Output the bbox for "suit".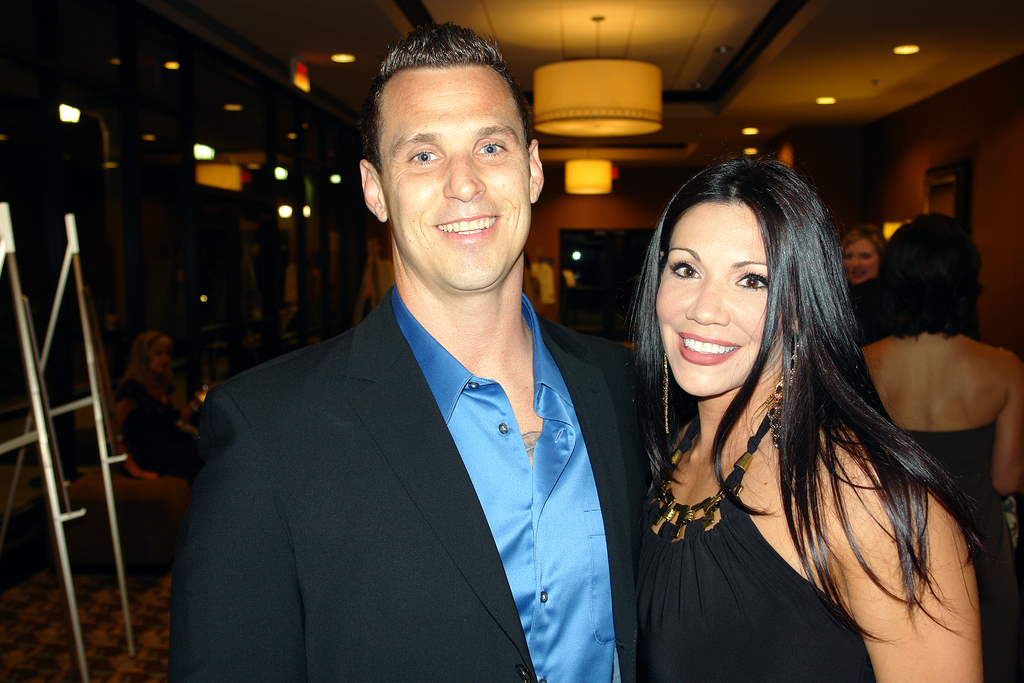
<region>159, 263, 629, 670</region>.
